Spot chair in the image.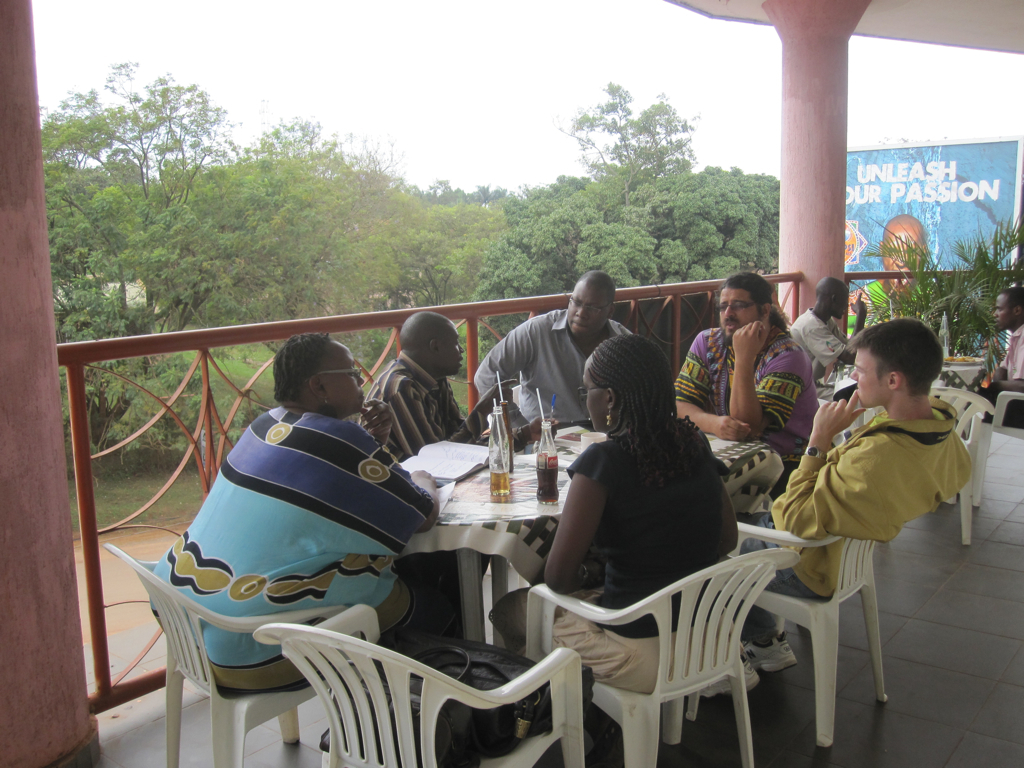
chair found at [730,507,907,744].
